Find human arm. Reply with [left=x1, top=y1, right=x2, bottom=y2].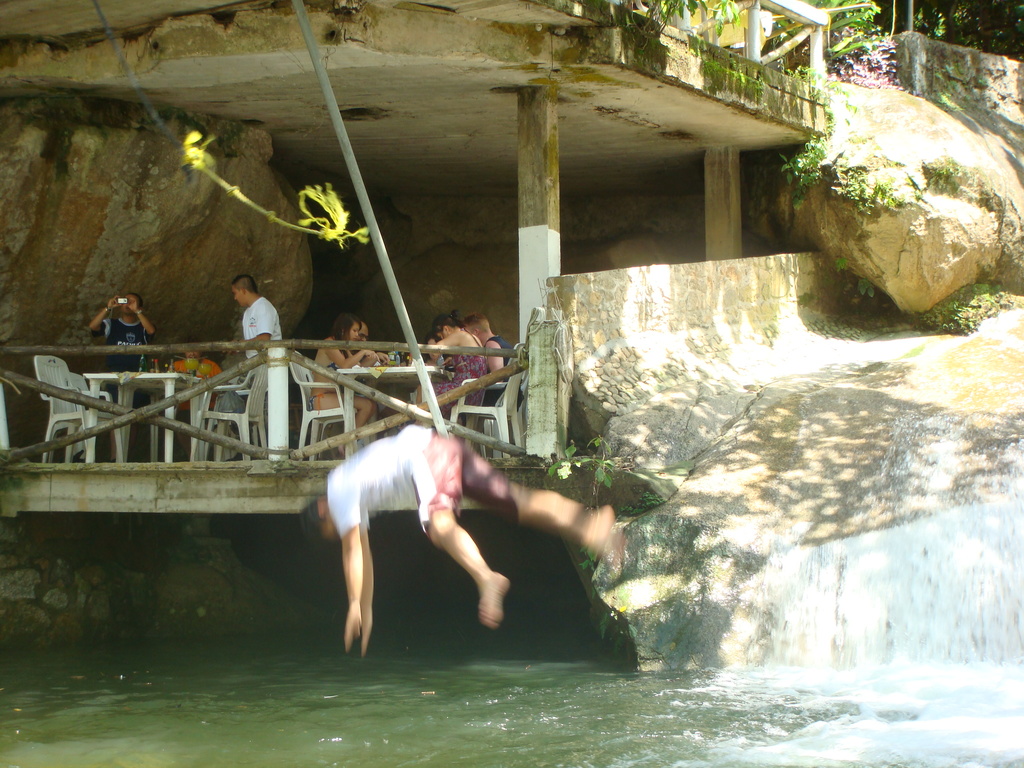
[left=220, top=304, right=274, bottom=355].
